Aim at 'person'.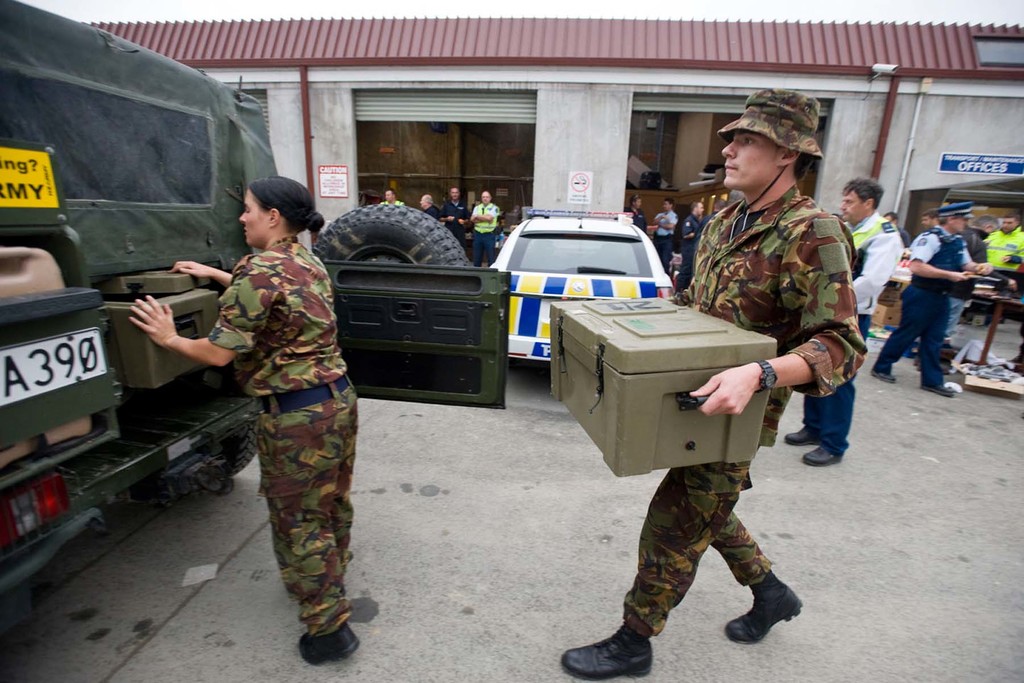
Aimed at 130/172/358/663.
